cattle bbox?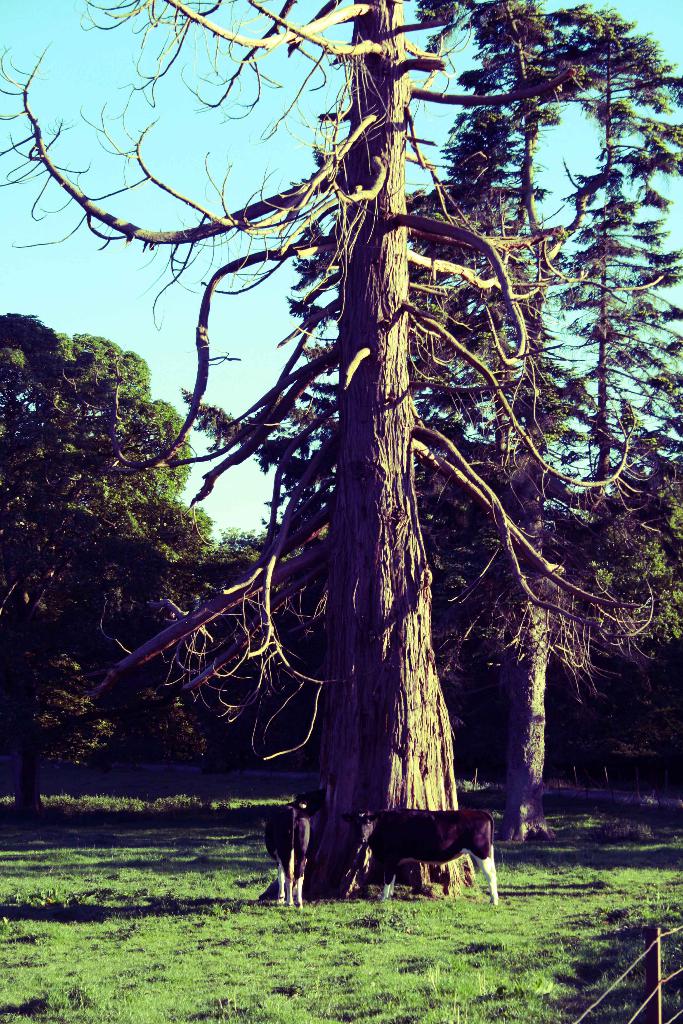
l=347, t=815, r=511, b=904
